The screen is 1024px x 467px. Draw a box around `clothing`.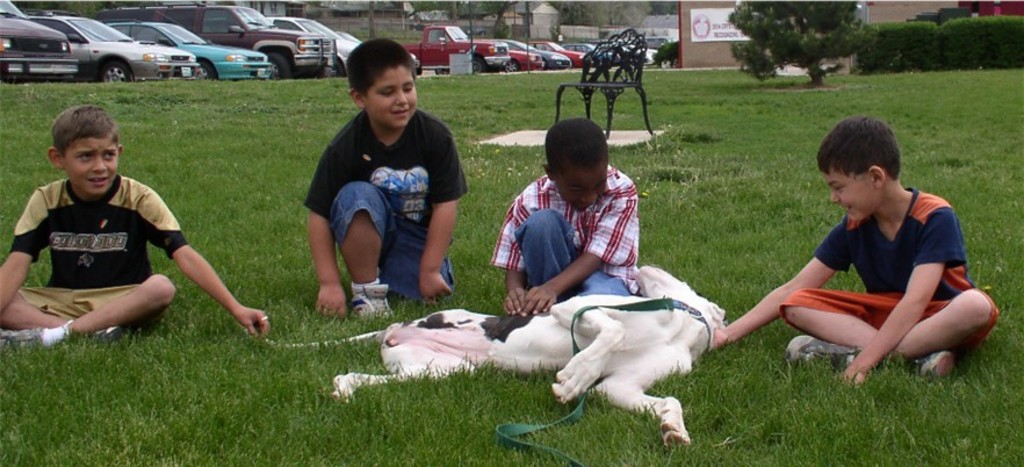
<region>498, 166, 639, 295</region>.
